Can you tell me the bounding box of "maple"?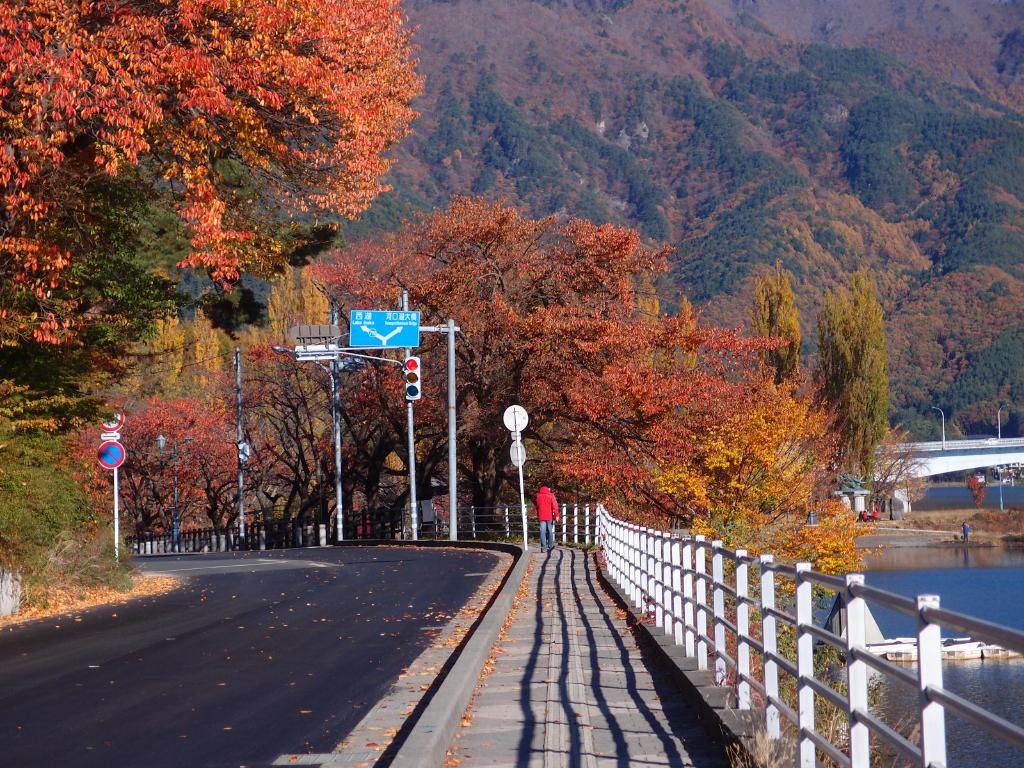
<box>88,199,902,605</box>.
